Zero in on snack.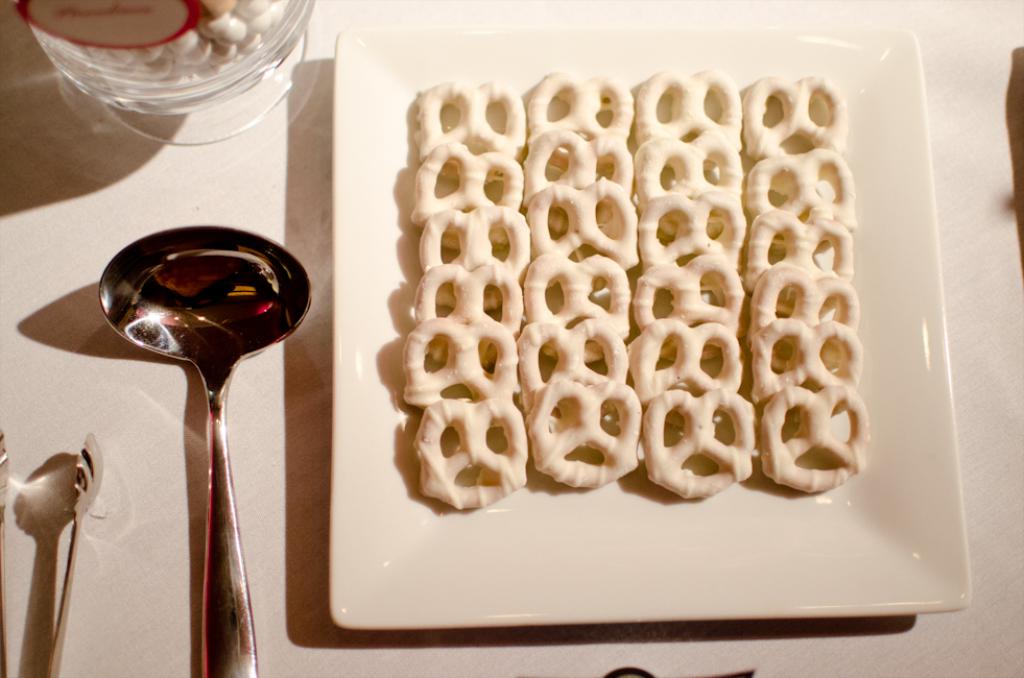
Zeroed in: detection(527, 181, 638, 283).
